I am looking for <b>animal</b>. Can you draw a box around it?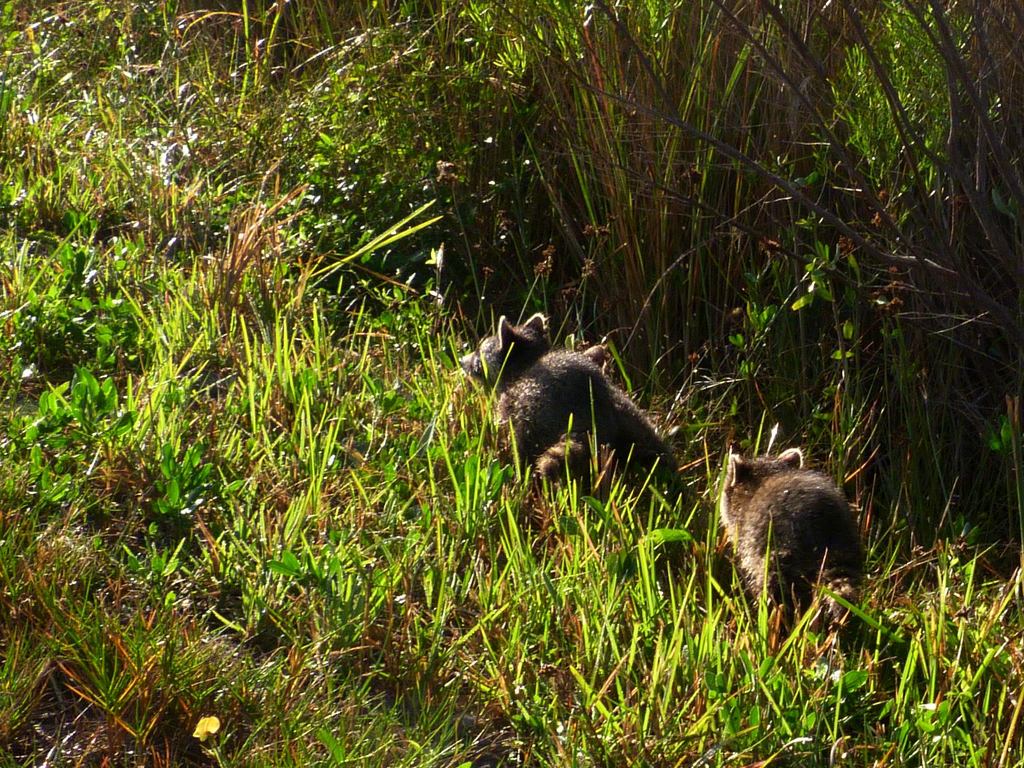
Sure, the bounding box is (x1=719, y1=447, x2=858, y2=611).
